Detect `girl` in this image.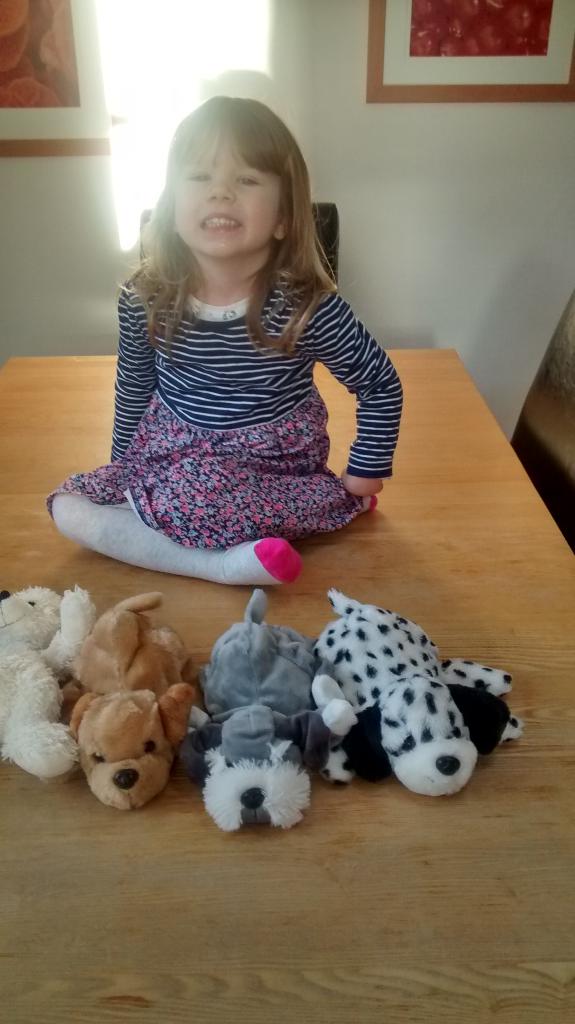
Detection: bbox=[45, 90, 409, 589].
